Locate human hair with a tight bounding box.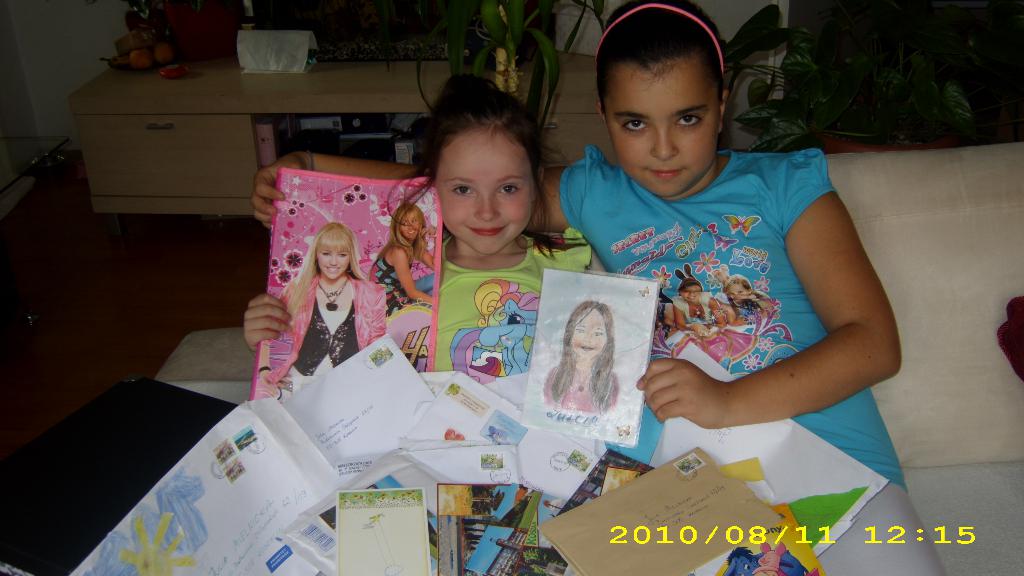
[387, 203, 429, 269].
